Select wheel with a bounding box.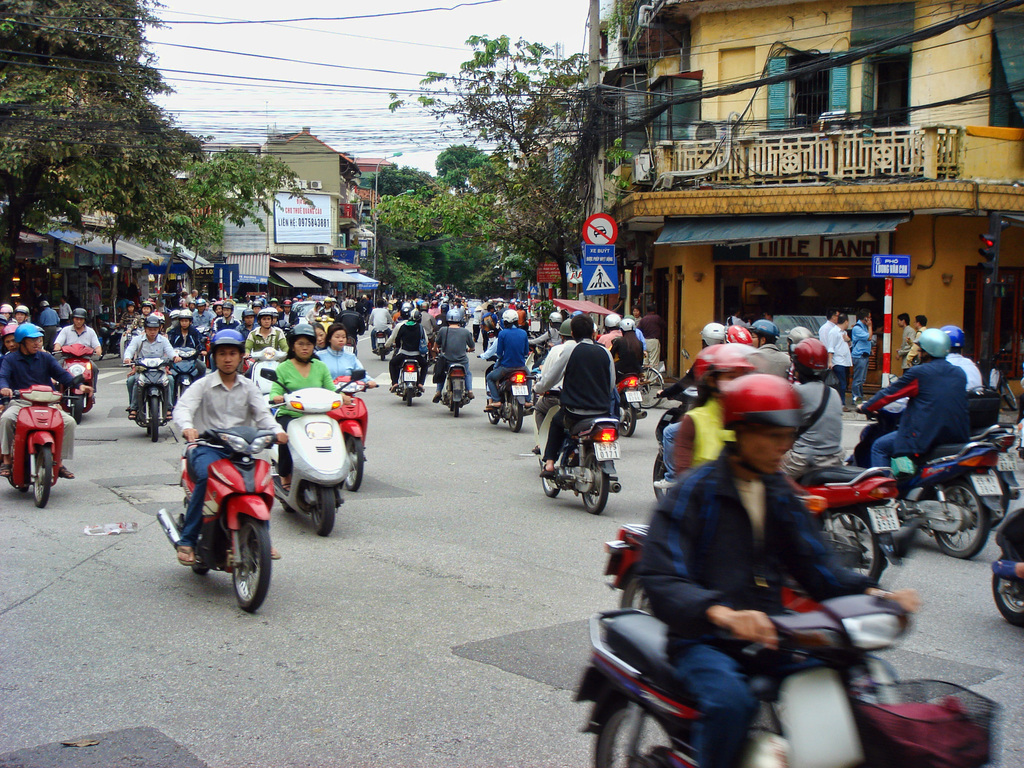
region(640, 367, 665, 410).
